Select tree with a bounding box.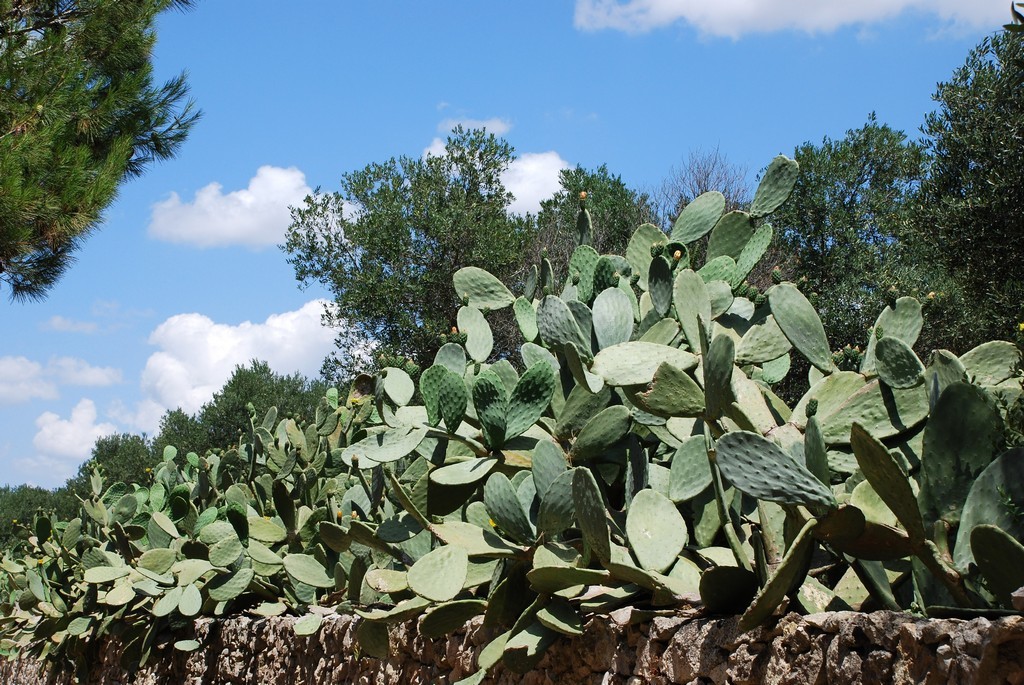
left=8, top=2, right=200, bottom=350.
